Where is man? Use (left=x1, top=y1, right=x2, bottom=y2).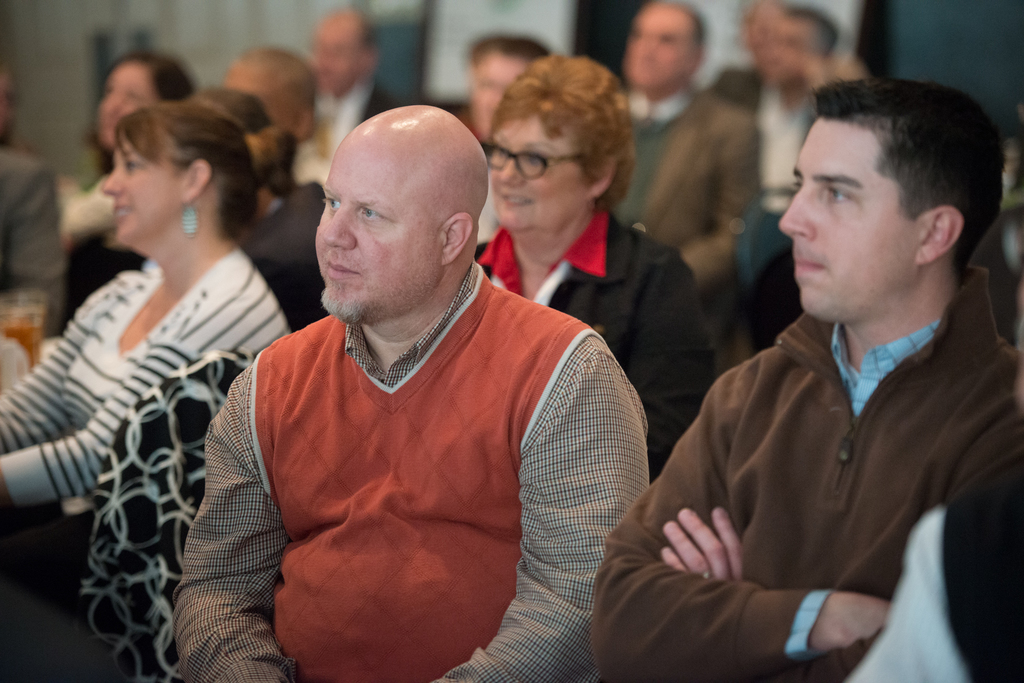
(left=733, top=3, right=884, bottom=264).
